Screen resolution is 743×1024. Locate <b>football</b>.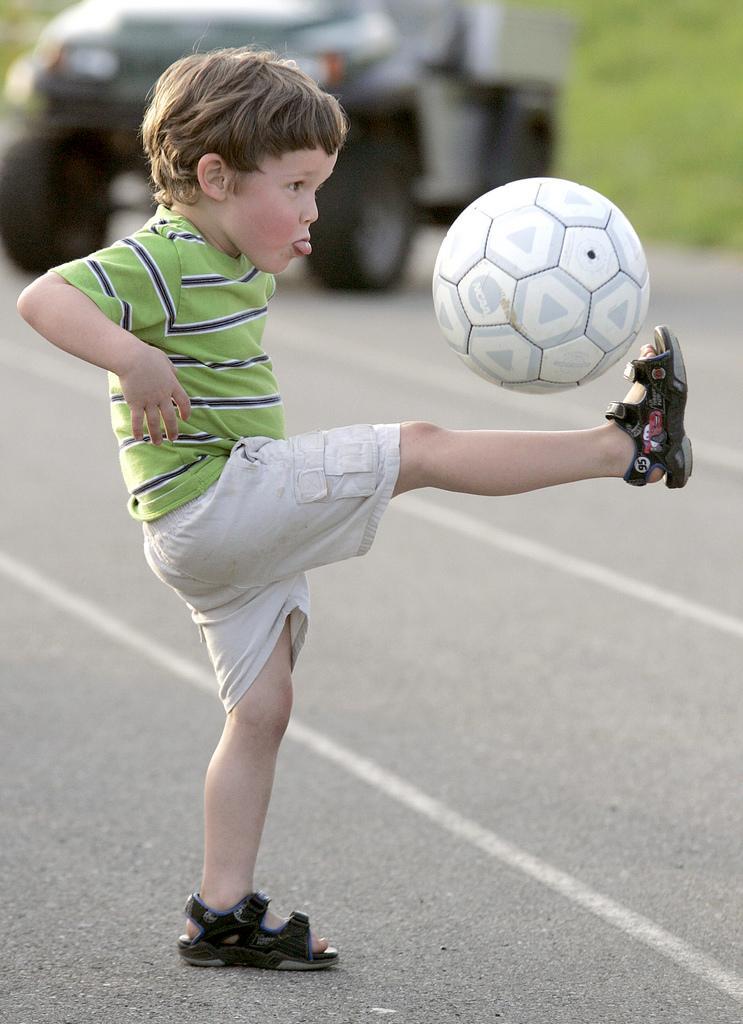
(x1=430, y1=173, x2=648, y2=393).
